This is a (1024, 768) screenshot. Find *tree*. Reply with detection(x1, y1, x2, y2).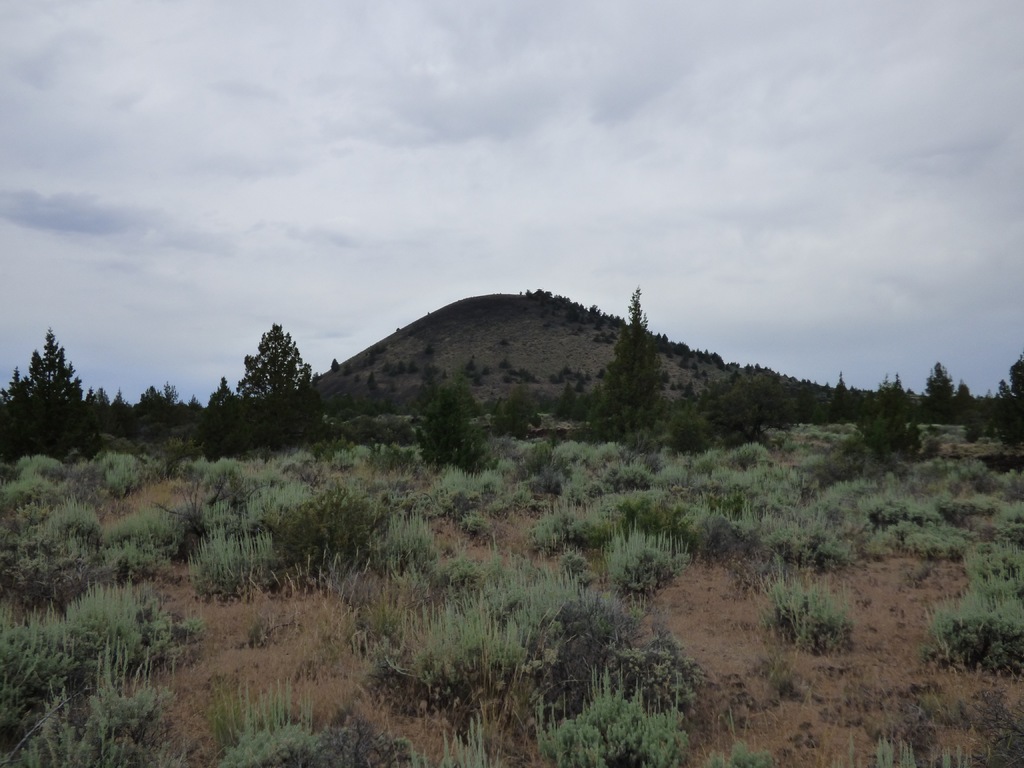
detection(111, 390, 136, 431).
